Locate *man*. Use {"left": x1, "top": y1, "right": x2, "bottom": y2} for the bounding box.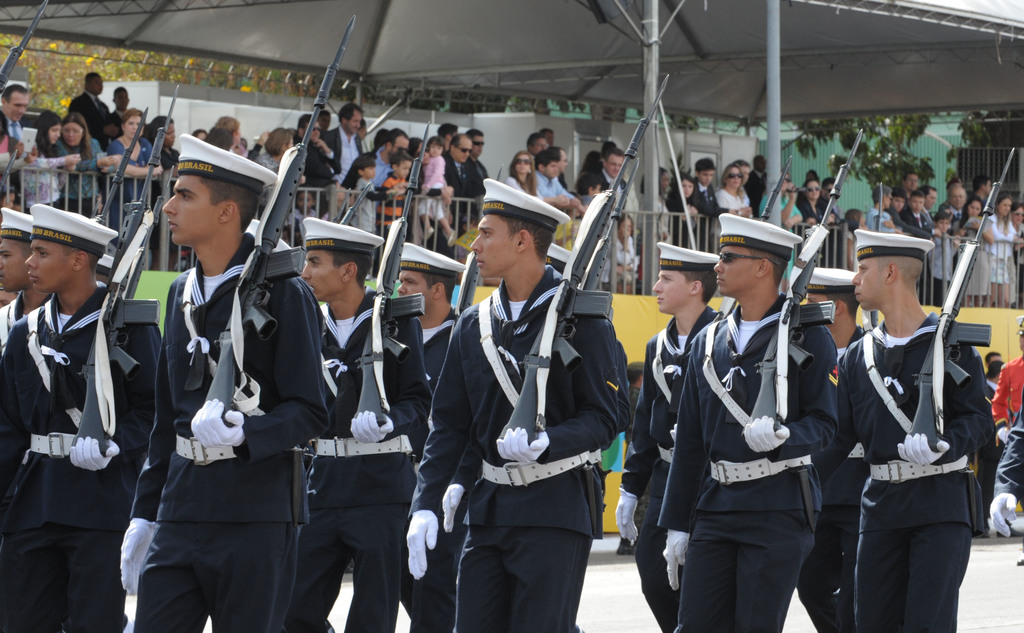
{"left": 0, "top": 83, "right": 40, "bottom": 165}.
